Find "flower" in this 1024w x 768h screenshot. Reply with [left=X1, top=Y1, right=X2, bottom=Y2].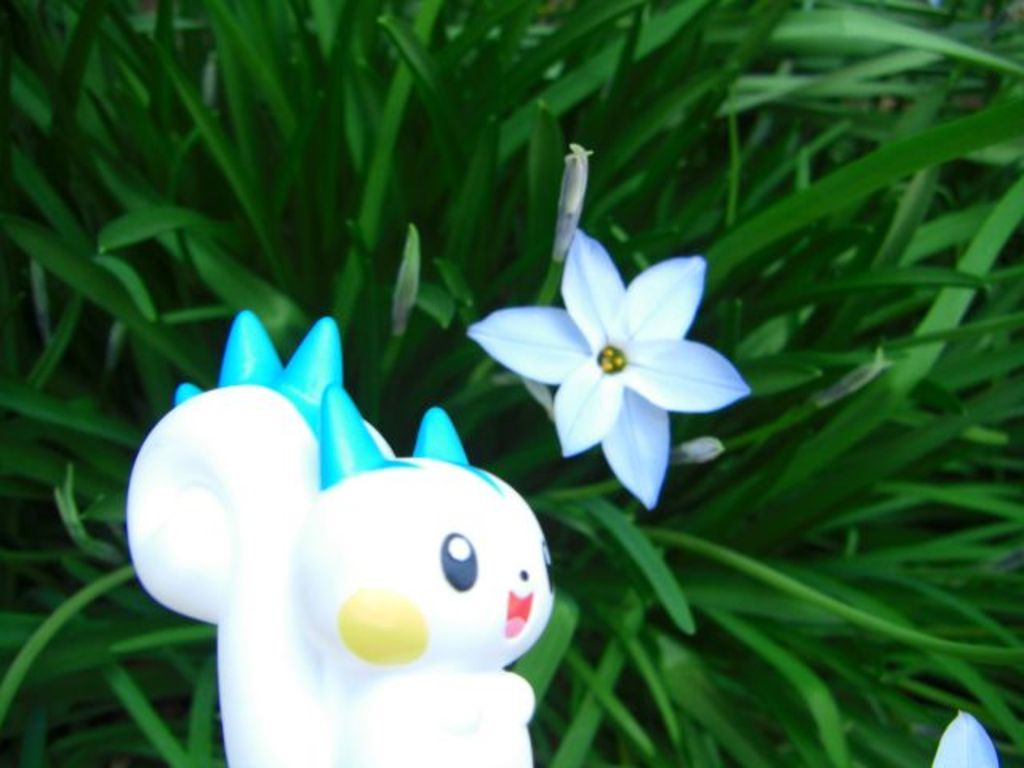
[left=933, top=707, right=997, bottom=766].
